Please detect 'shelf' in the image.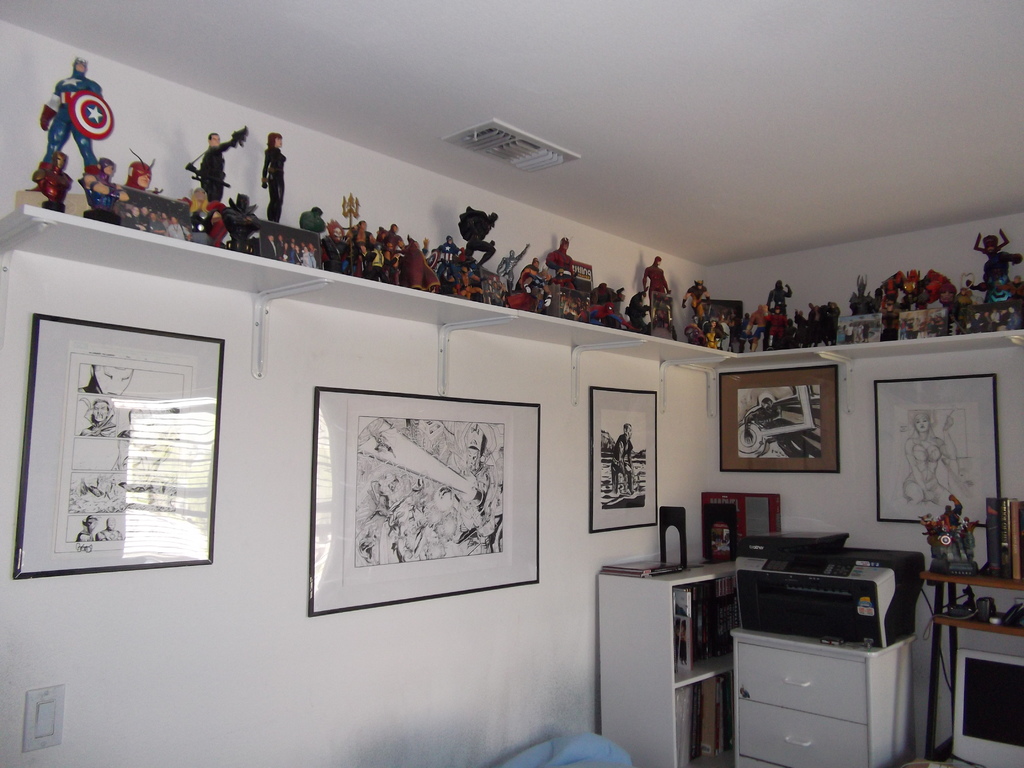
675, 675, 736, 767.
